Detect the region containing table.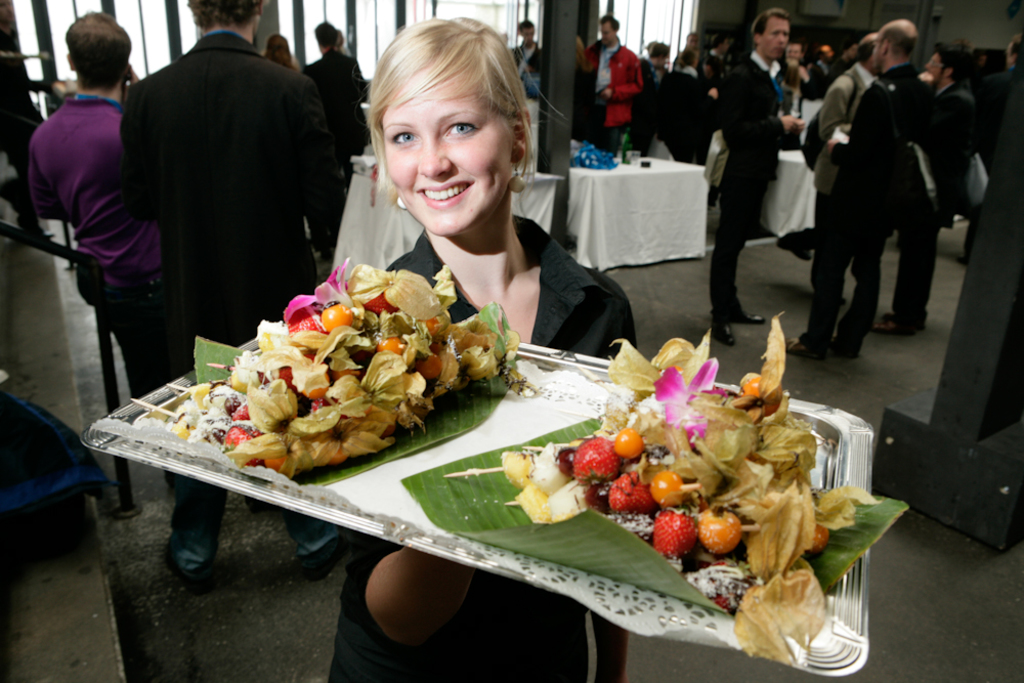
crop(67, 281, 897, 682).
